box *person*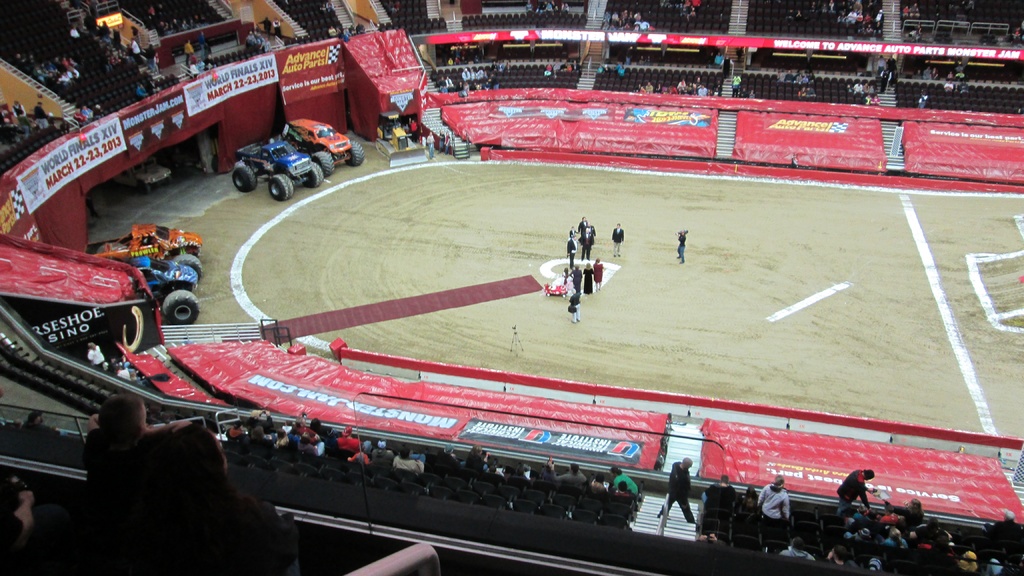
x1=609, y1=221, x2=623, y2=254
